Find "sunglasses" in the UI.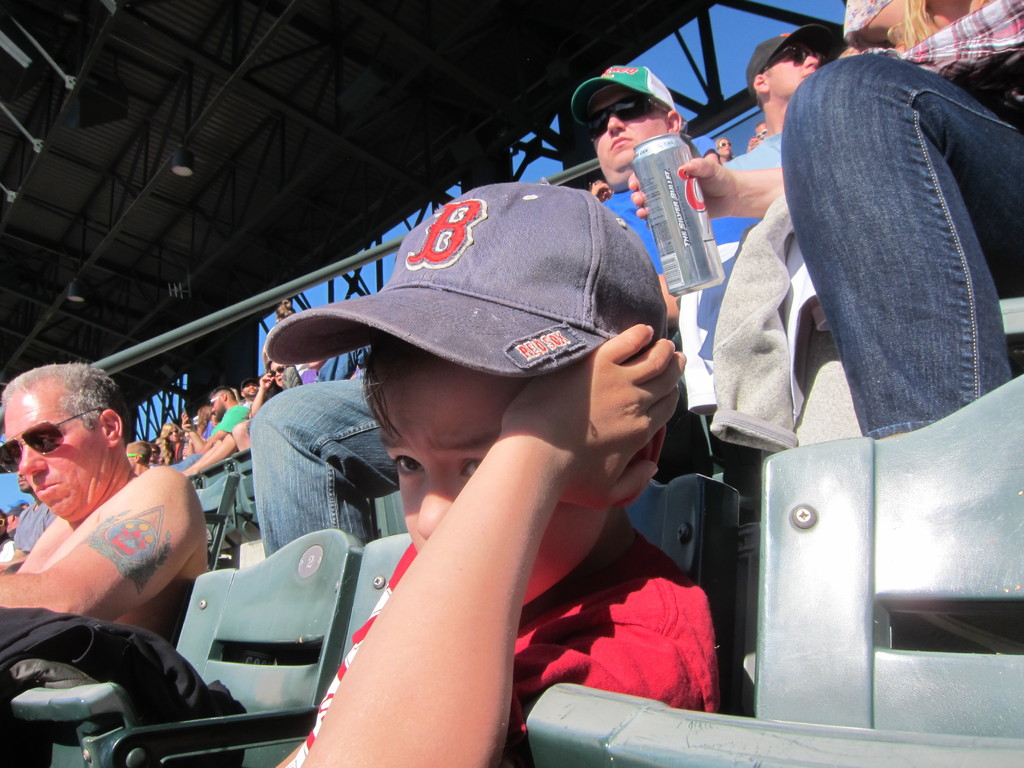
UI element at <region>761, 45, 822, 67</region>.
